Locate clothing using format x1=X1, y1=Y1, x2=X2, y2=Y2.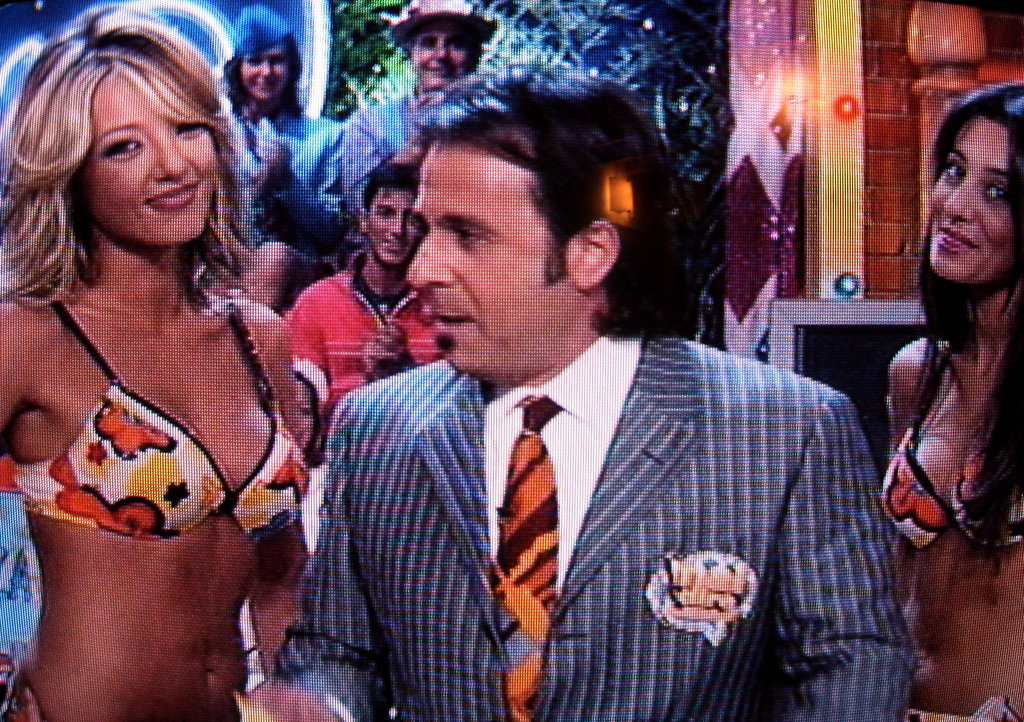
x1=211, y1=108, x2=357, y2=289.
